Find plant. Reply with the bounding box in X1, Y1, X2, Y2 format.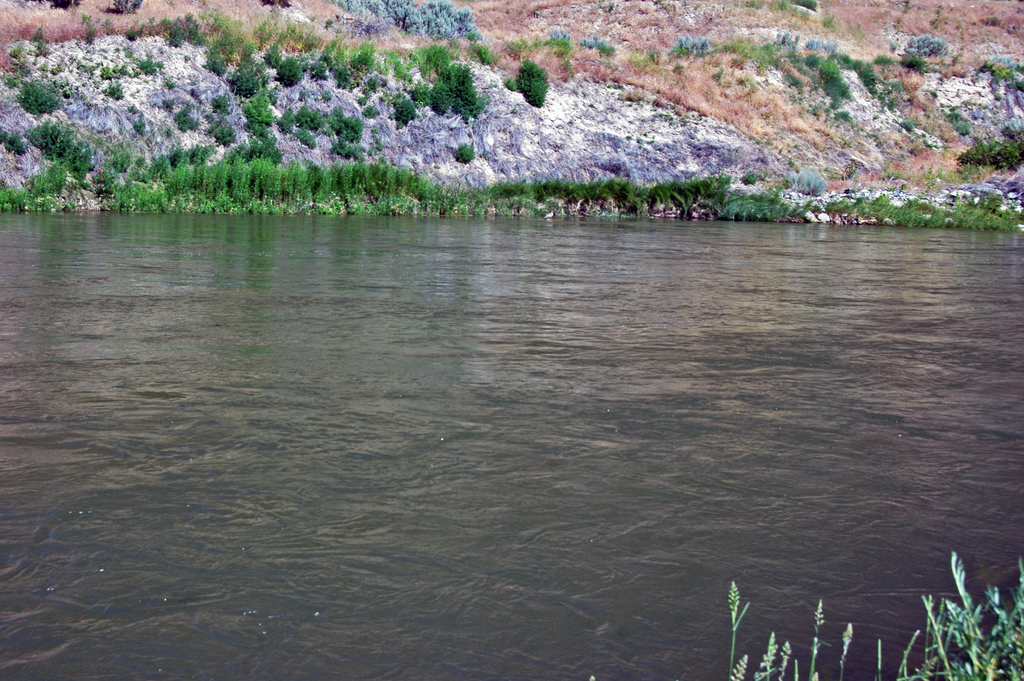
134, 48, 155, 80.
